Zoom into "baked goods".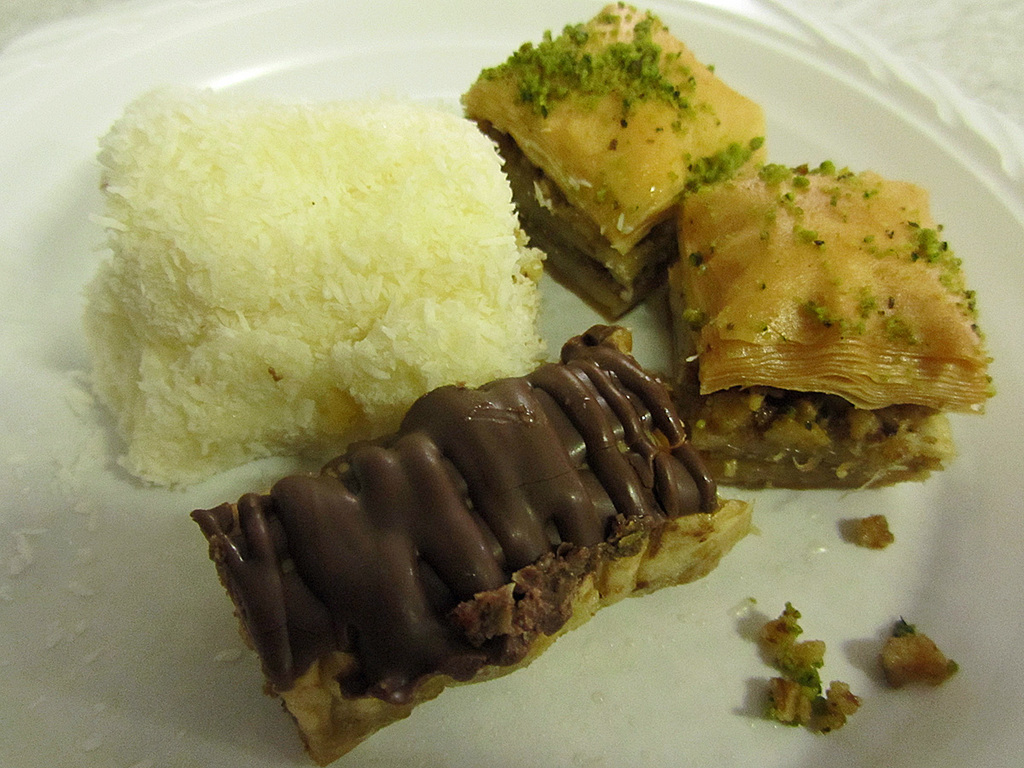
Zoom target: 189, 323, 766, 767.
